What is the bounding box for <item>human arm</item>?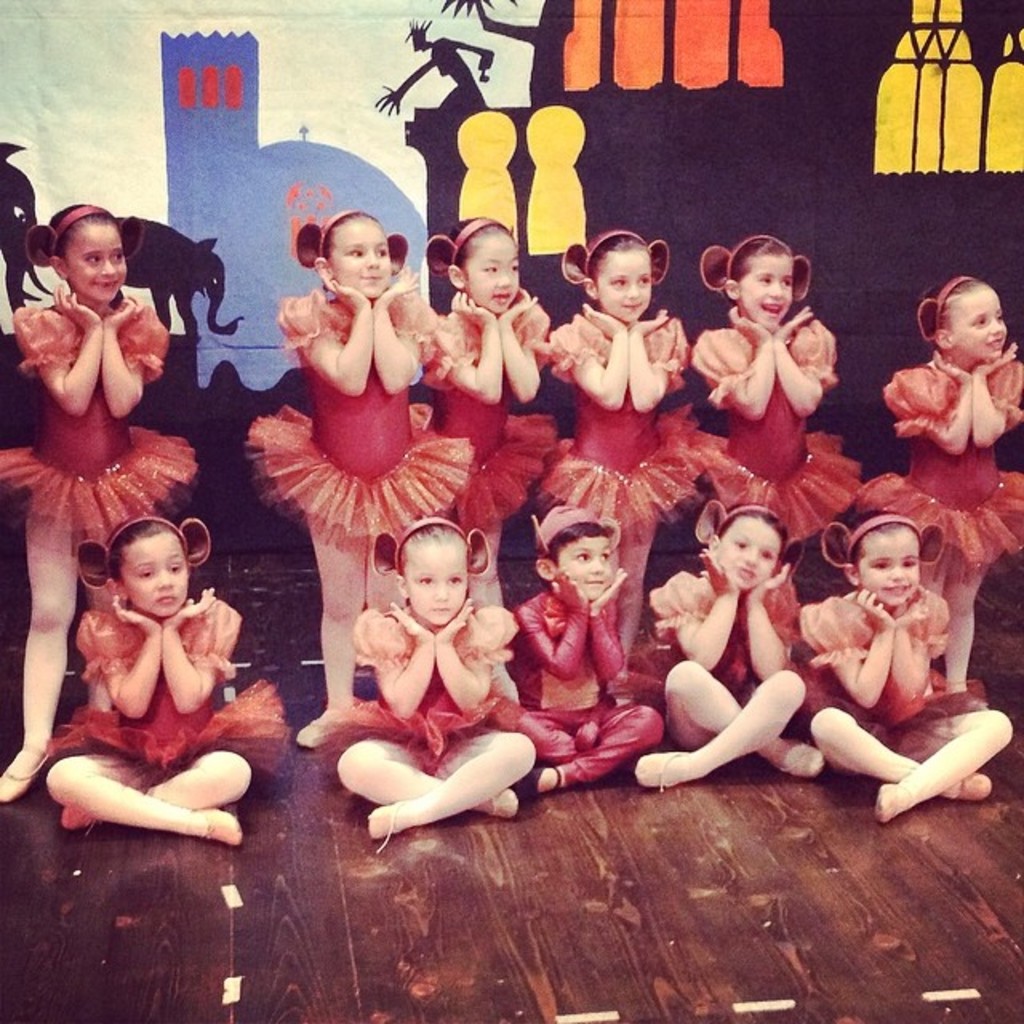
738,555,803,677.
